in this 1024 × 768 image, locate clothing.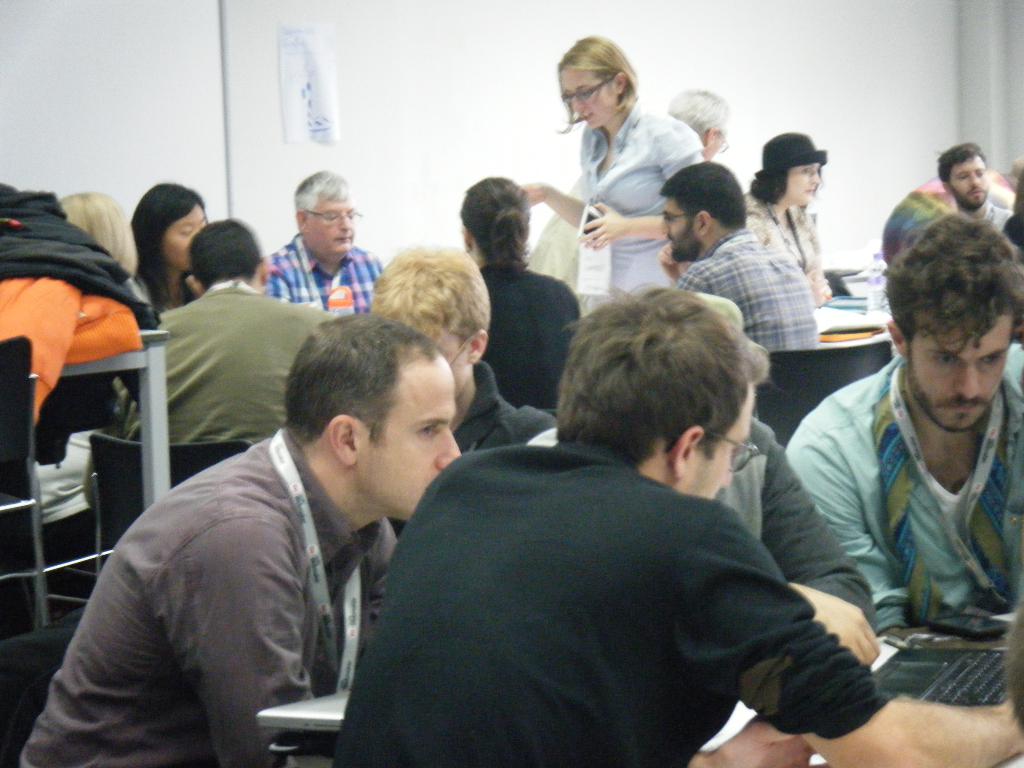
Bounding box: l=523, t=407, r=874, b=637.
